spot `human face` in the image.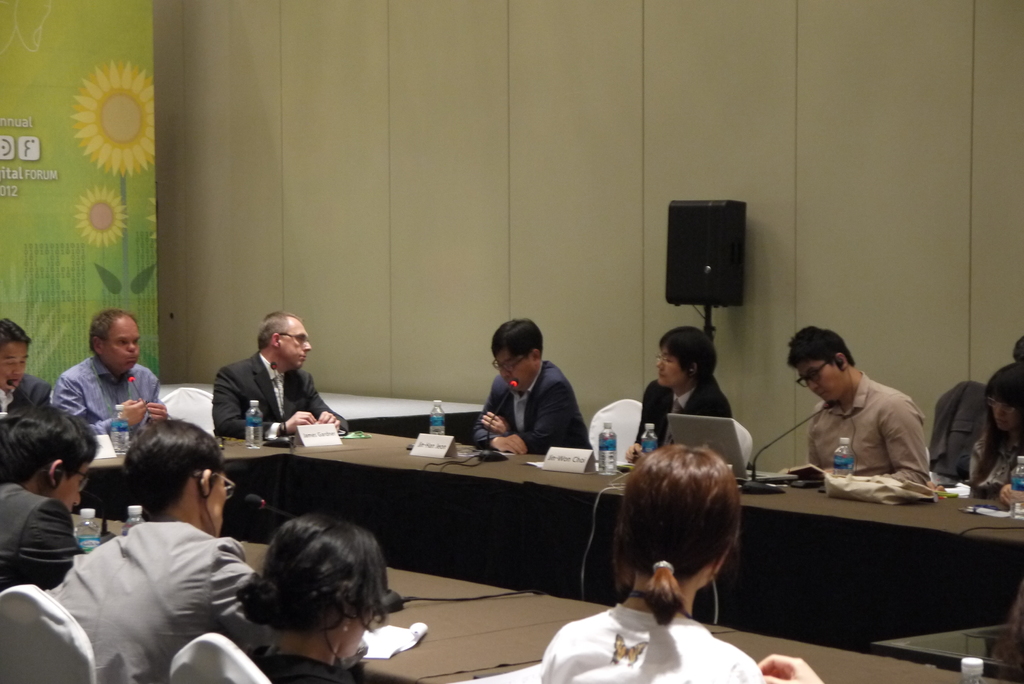
`human face` found at [652,343,687,384].
